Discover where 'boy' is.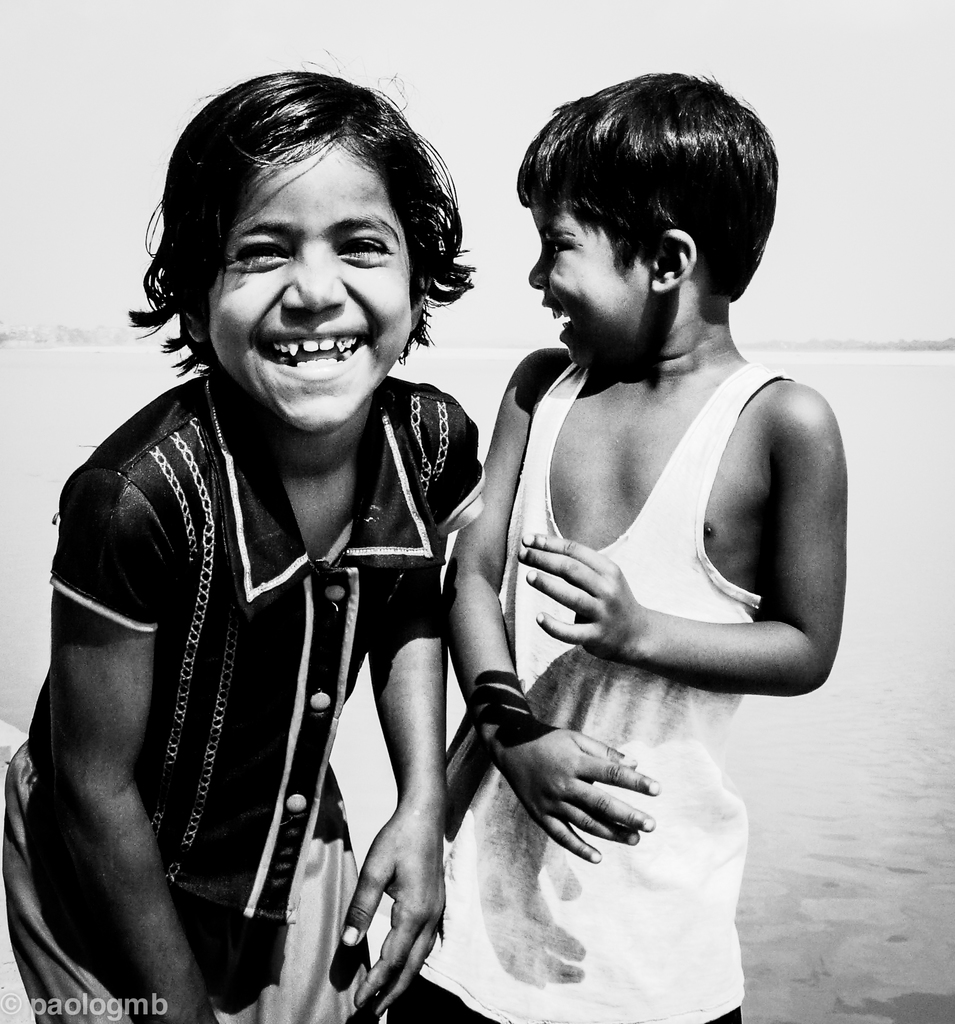
Discovered at <region>0, 58, 514, 1023</region>.
